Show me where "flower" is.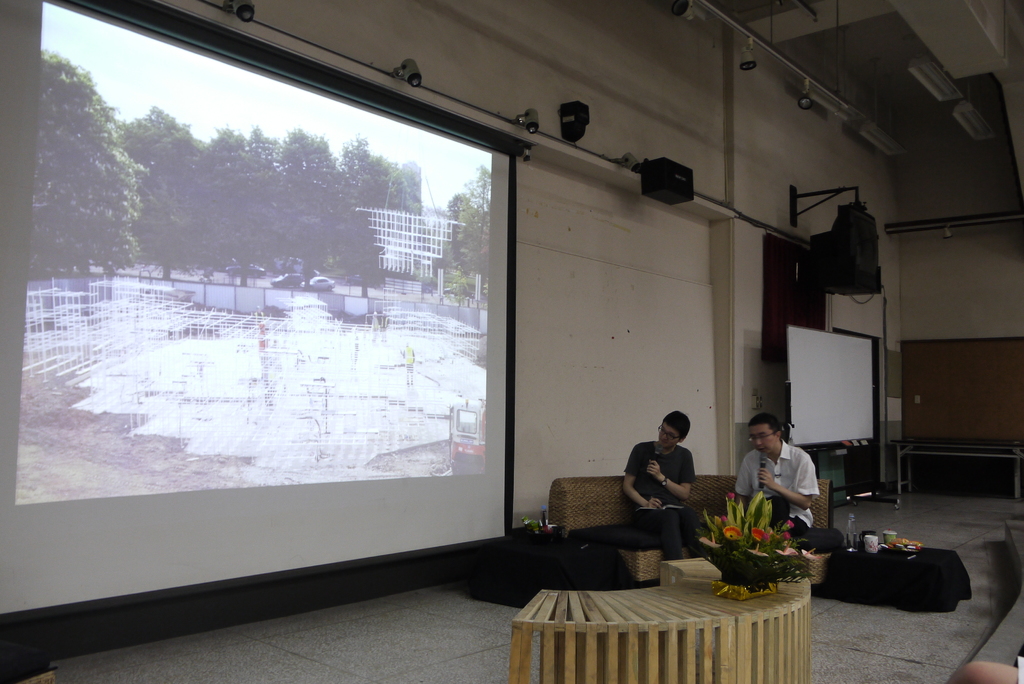
"flower" is at box(786, 517, 797, 530).
